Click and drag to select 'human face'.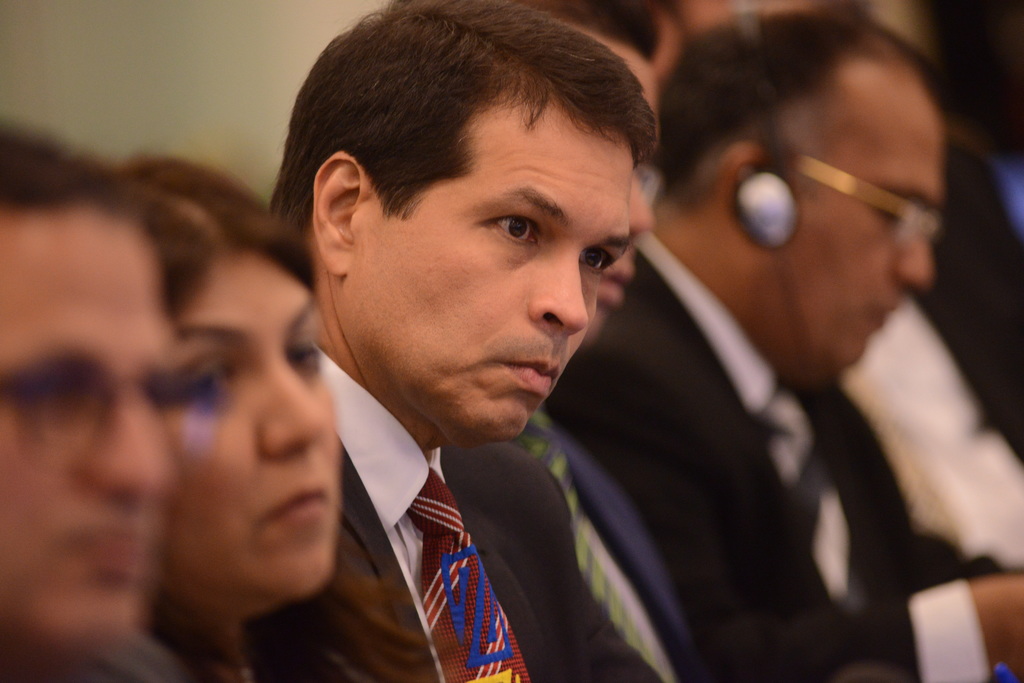
Selection: box(0, 220, 168, 658).
